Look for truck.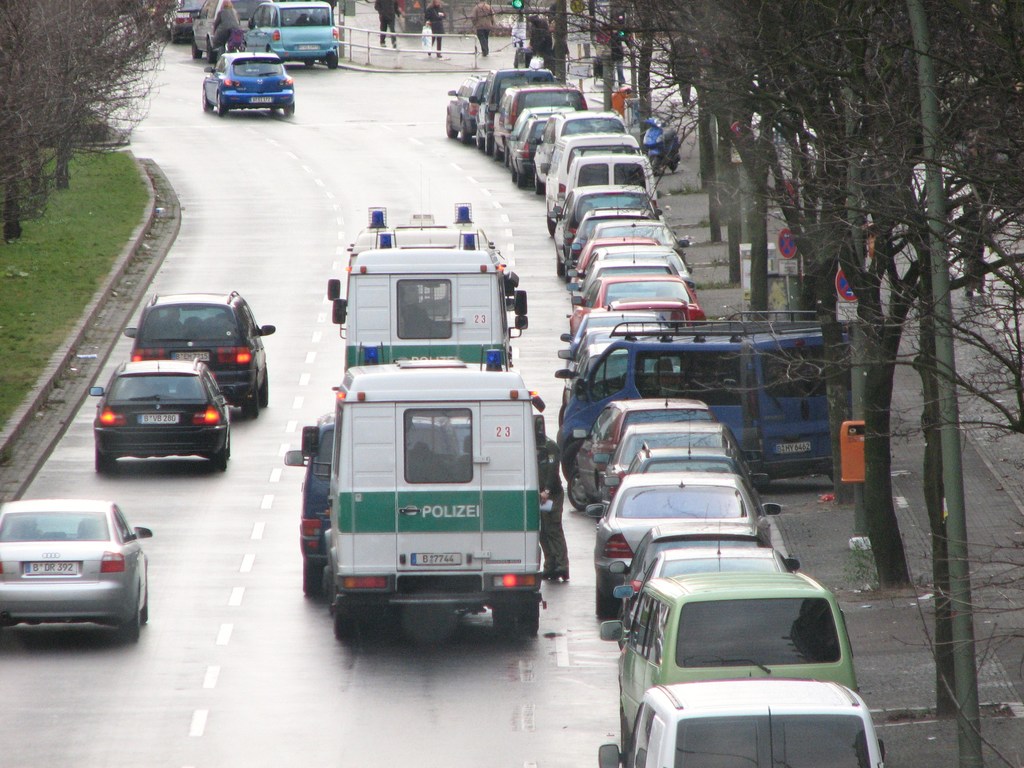
Found: crop(554, 309, 863, 511).
